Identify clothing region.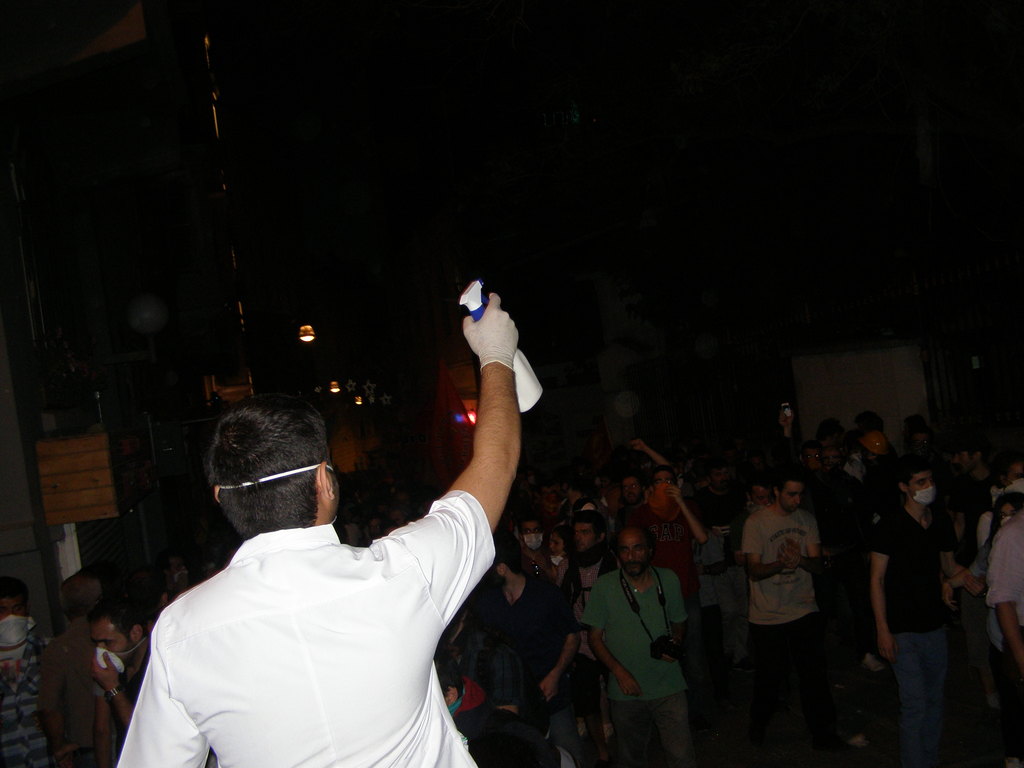
Region: [left=490, top=580, right=595, bottom=702].
